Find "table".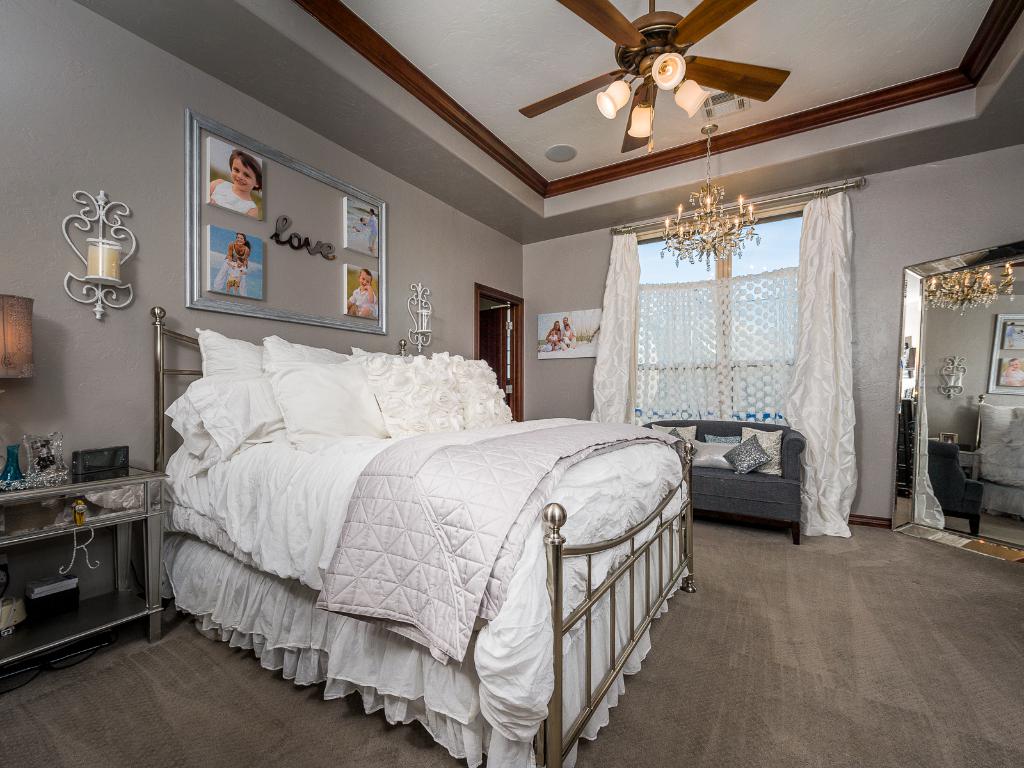
BBox(3, 462, 168, 667).
